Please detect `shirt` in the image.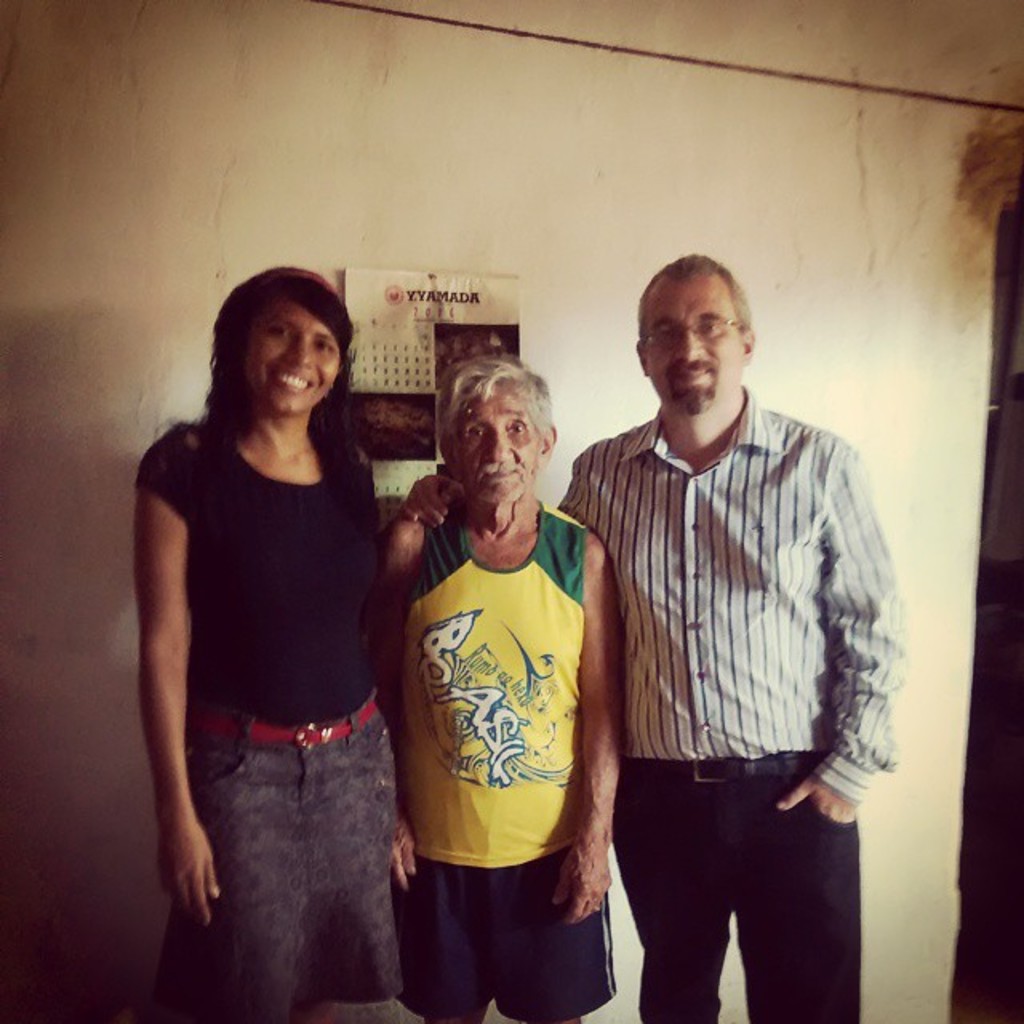
587,354,891,811.
